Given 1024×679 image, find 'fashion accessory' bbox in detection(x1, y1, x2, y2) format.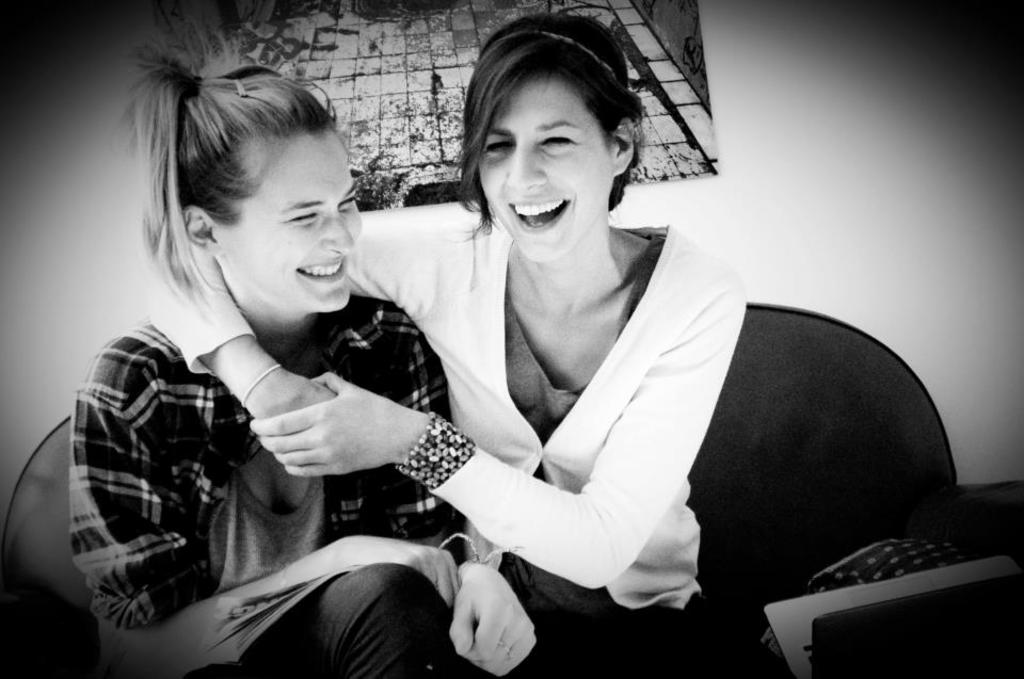
detection(387, 418, 483, 488).
